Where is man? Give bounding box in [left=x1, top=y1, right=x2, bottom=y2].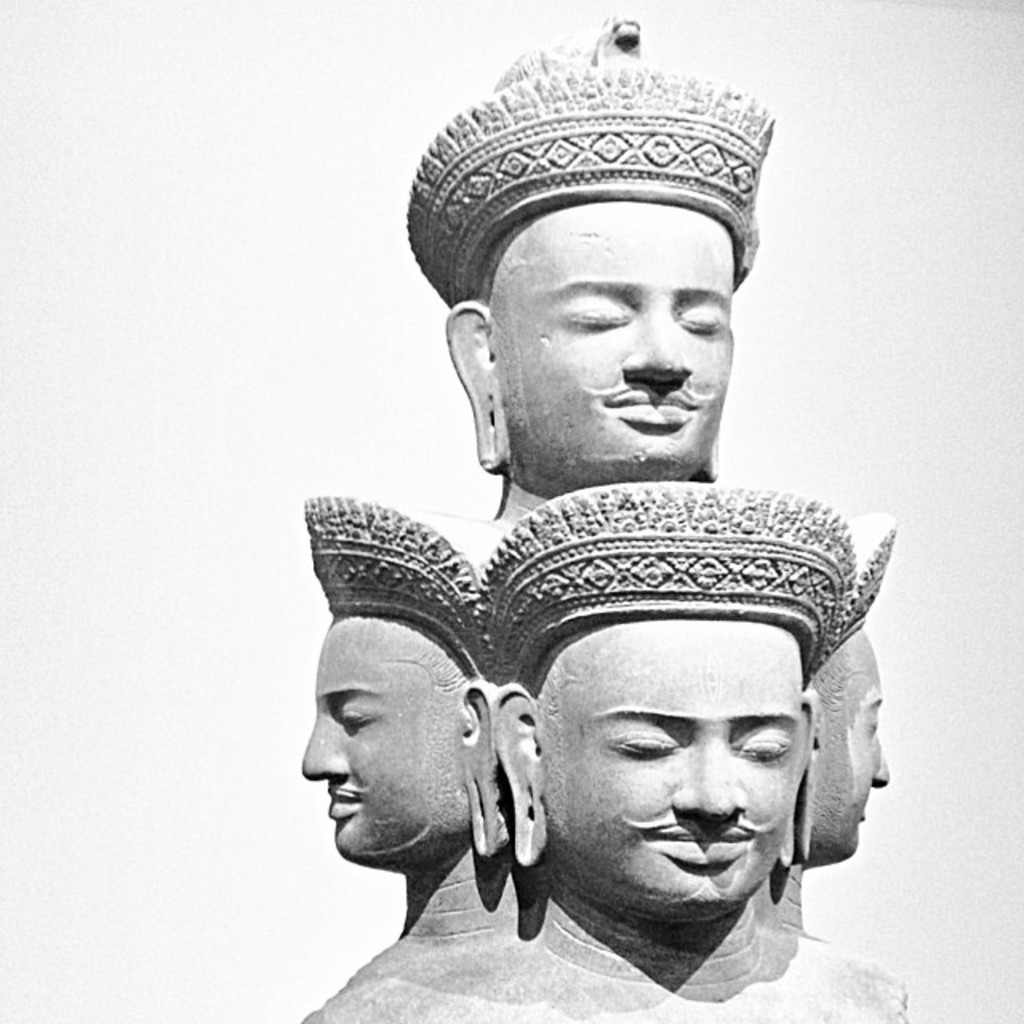
[left=402, top=8, right=757, bottom=525].
